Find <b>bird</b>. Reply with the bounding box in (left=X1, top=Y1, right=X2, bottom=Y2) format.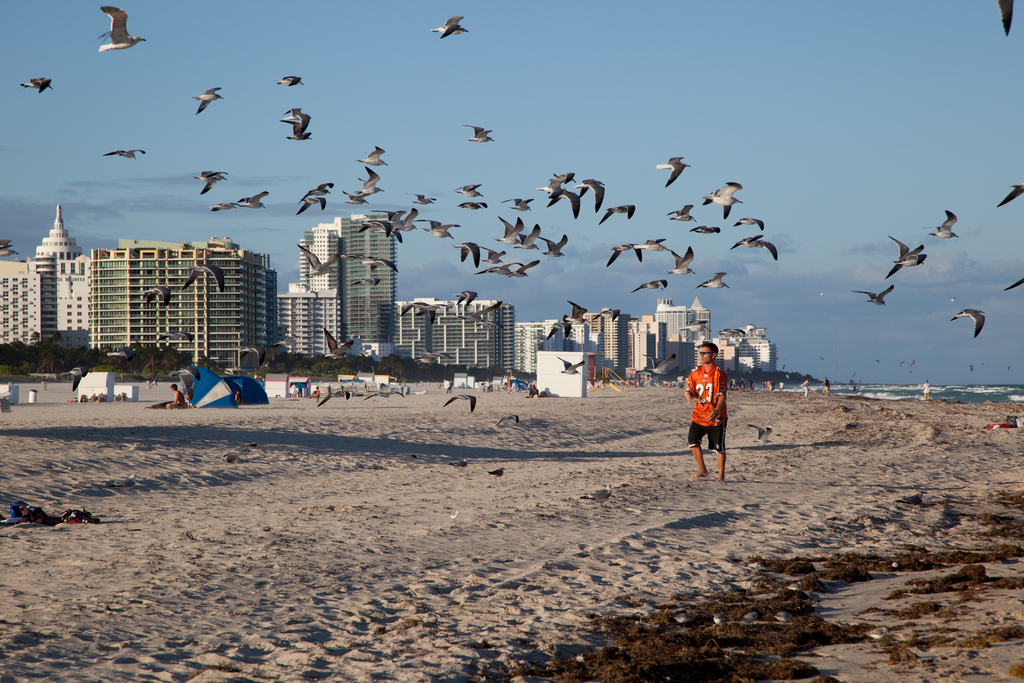
(left=441, top=395, right=478, bottom=415).
